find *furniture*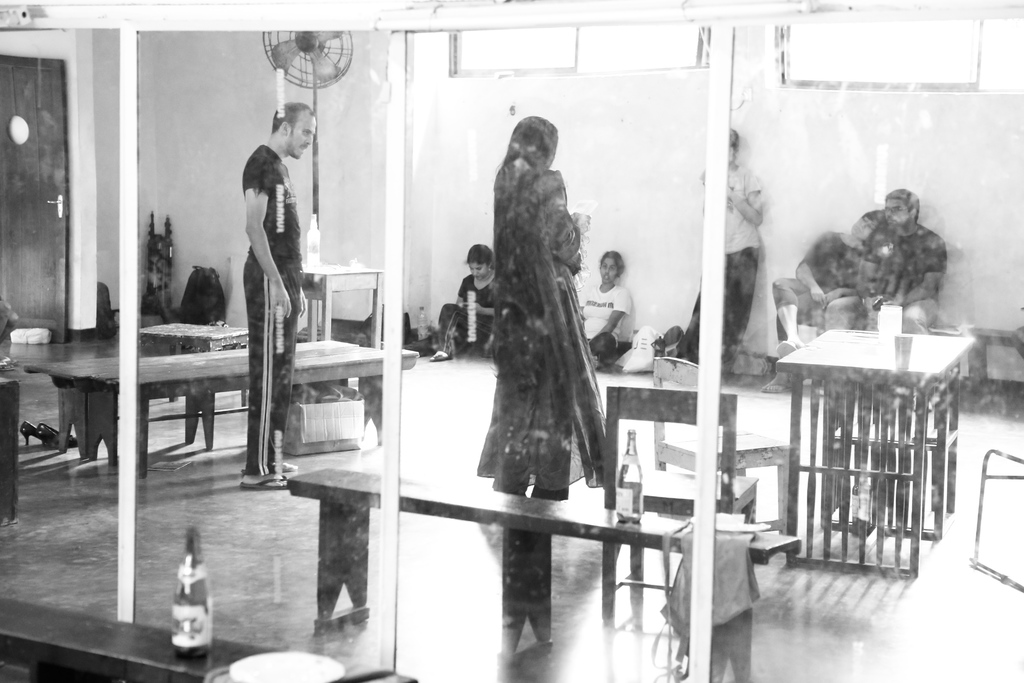
(600, 388, 758, 636)
